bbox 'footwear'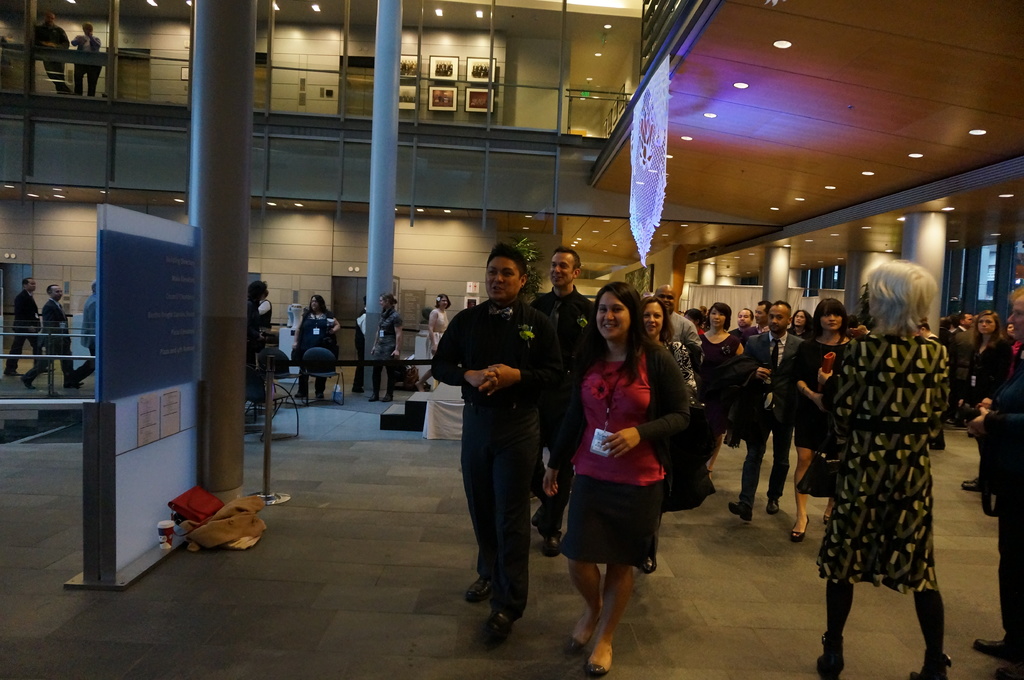
(370,392,379,402)
